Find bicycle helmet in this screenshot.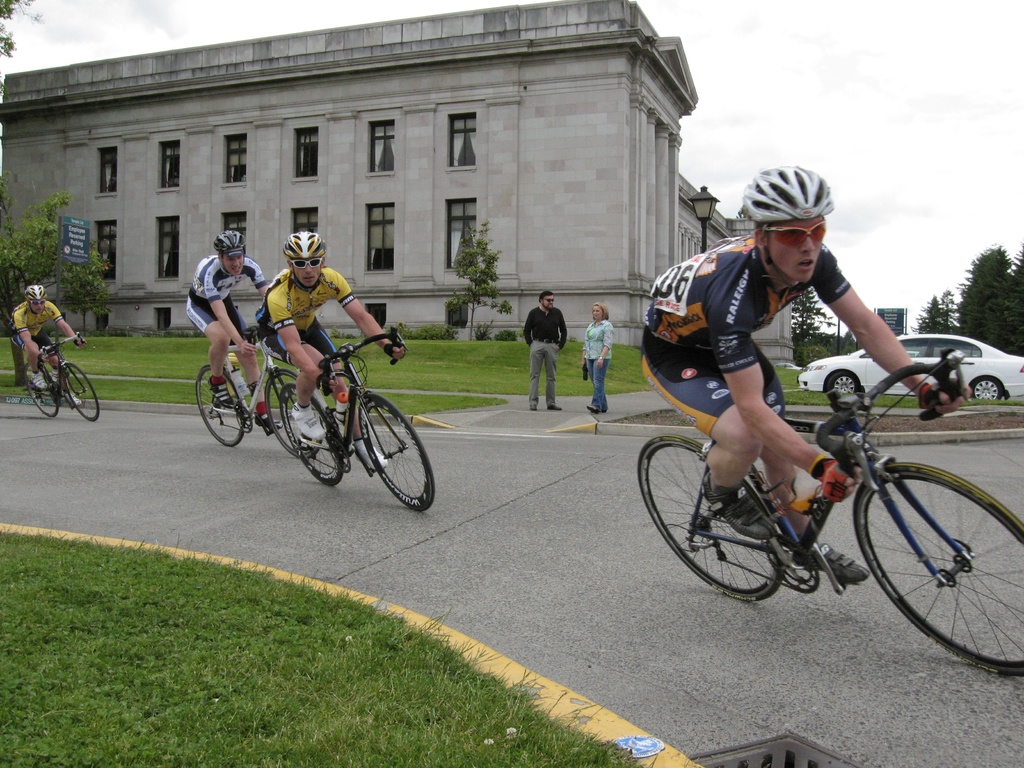
The bounding box for bicycle helmet is 205/233/241/259.
